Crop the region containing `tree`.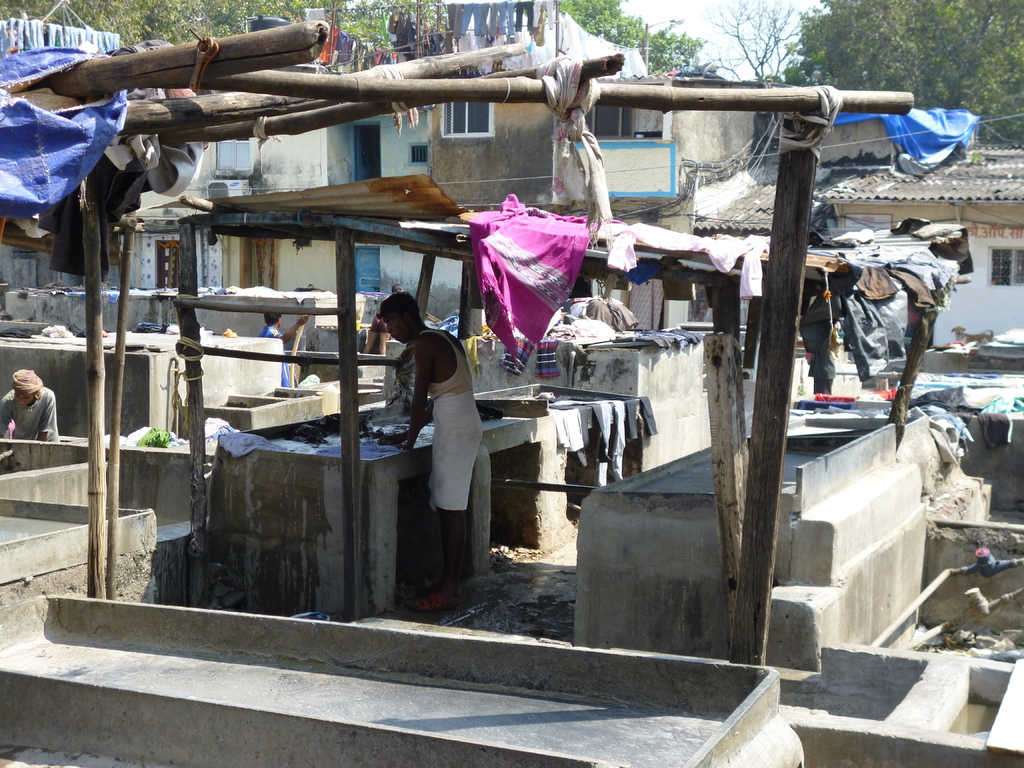
Crop region: {"left": 127, "top": 0, "right": 211, "bottom": 44}.
